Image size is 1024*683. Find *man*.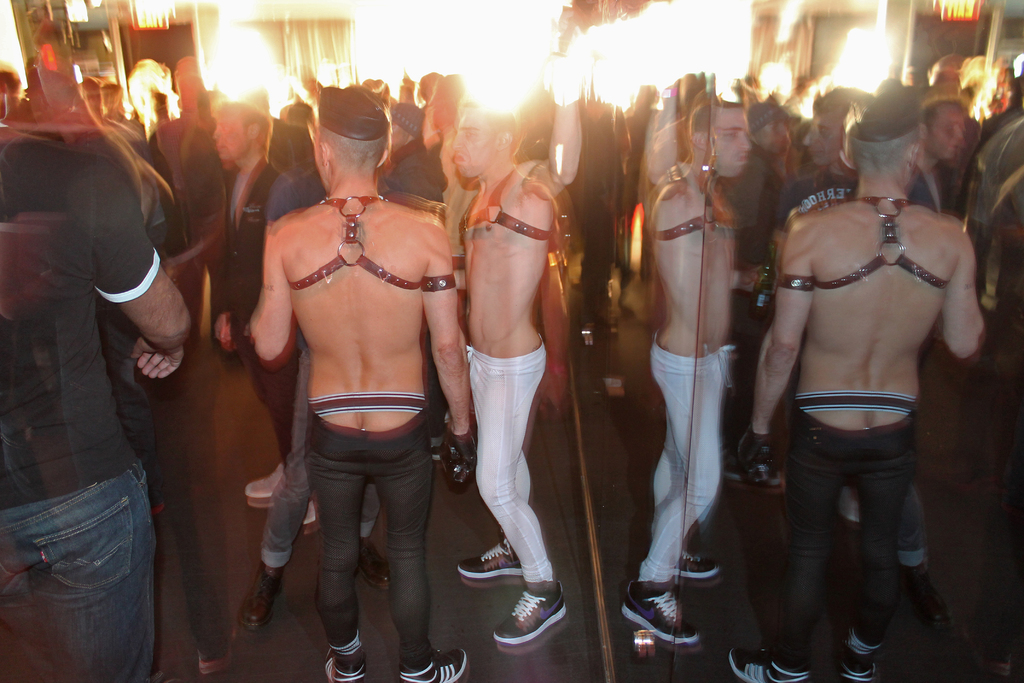
195/42/481/682.
